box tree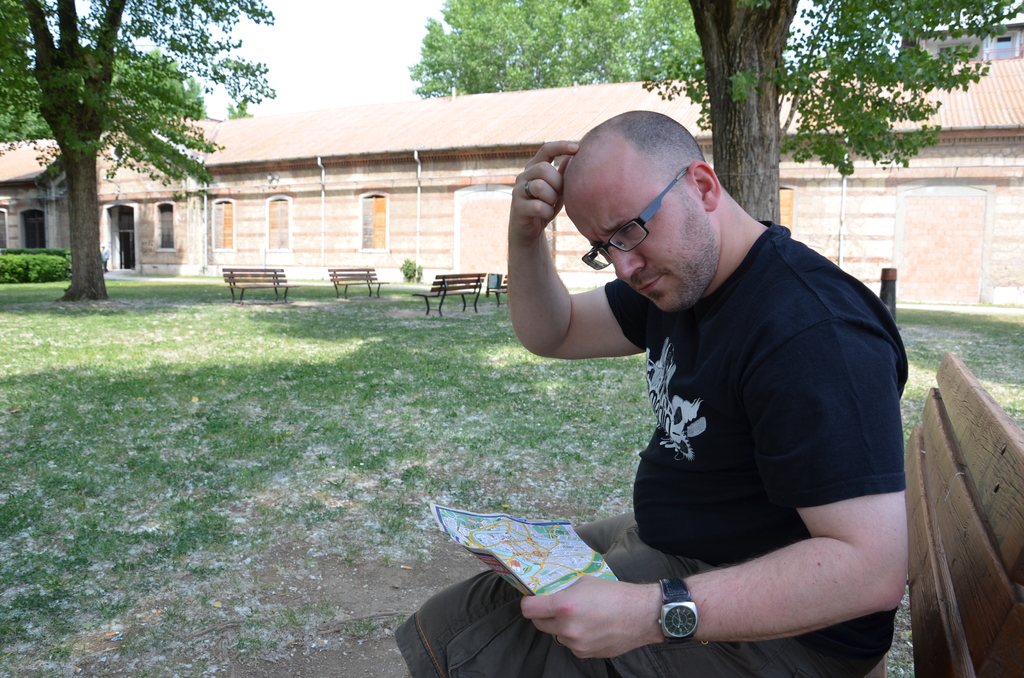
[680, 0, 1021, 236]
